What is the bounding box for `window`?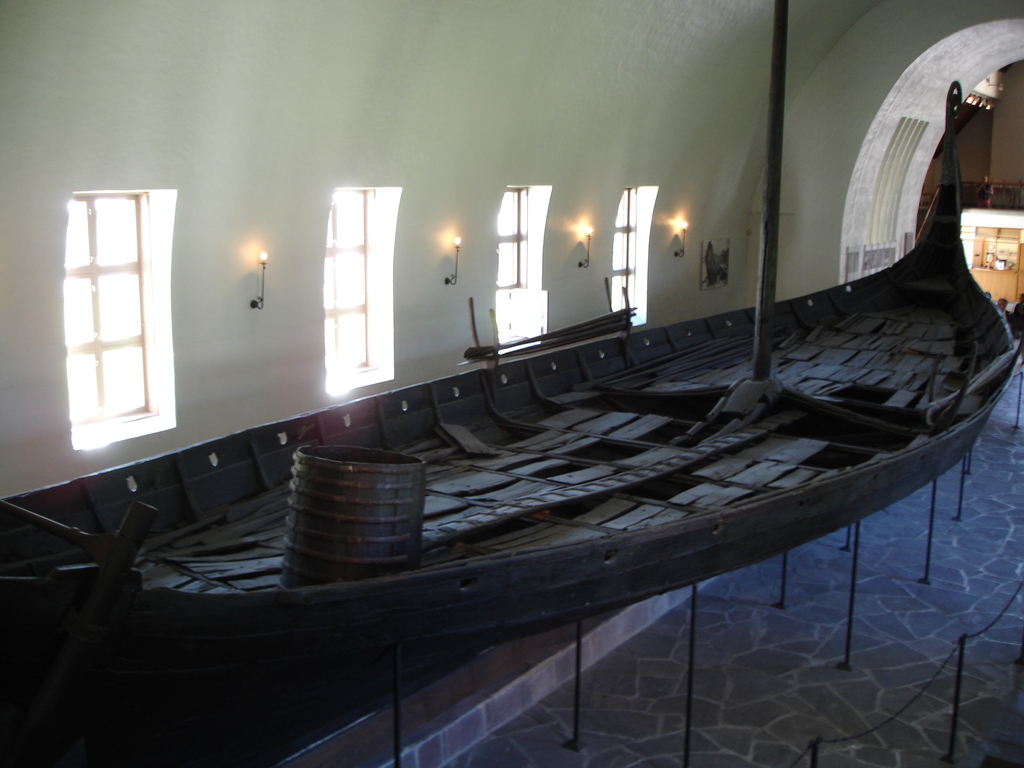
bbox(496, 187, 528, 346).
